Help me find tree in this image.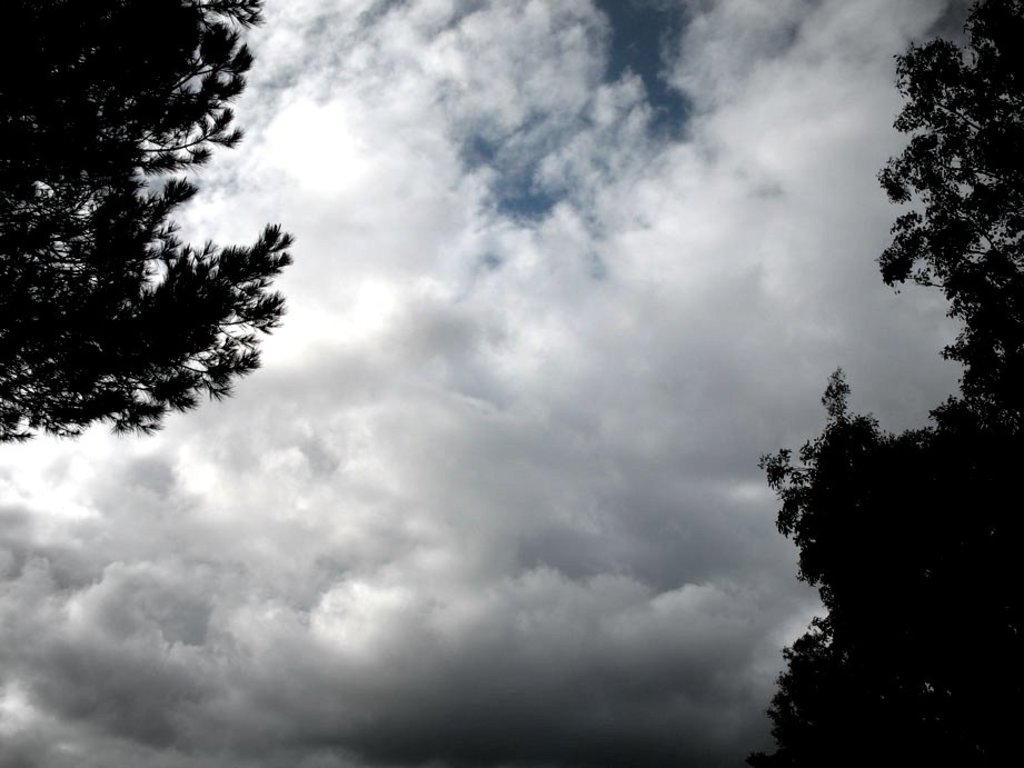
Found it: 767, 0, 1023, 767.
